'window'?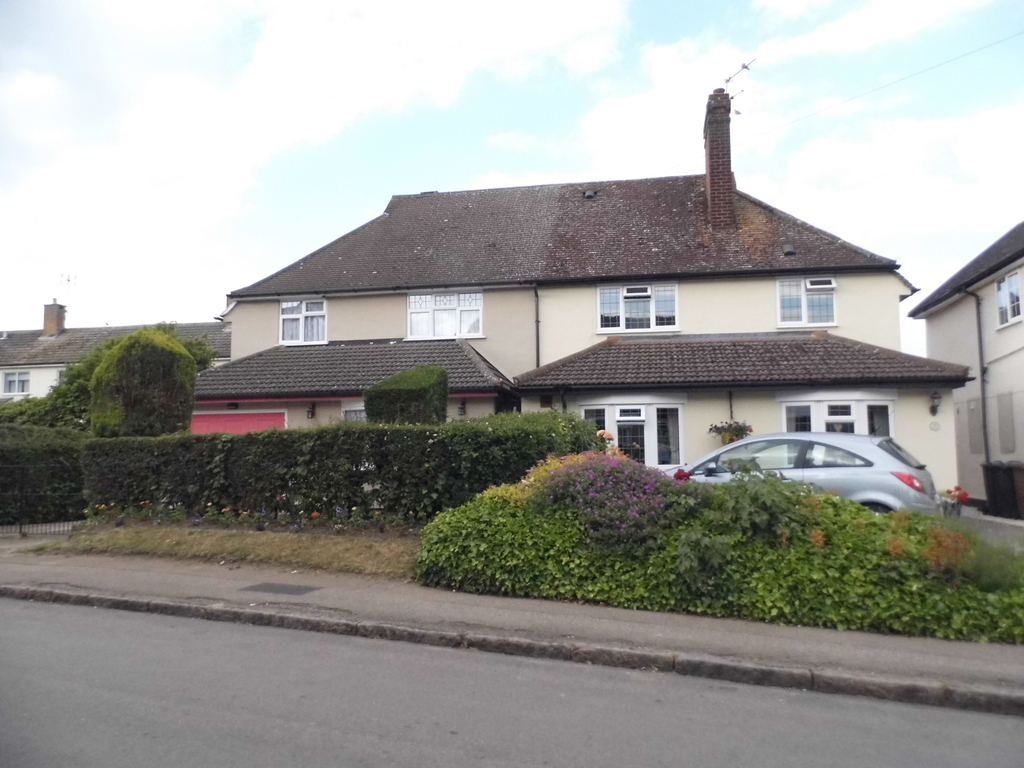
773 383 902 458
